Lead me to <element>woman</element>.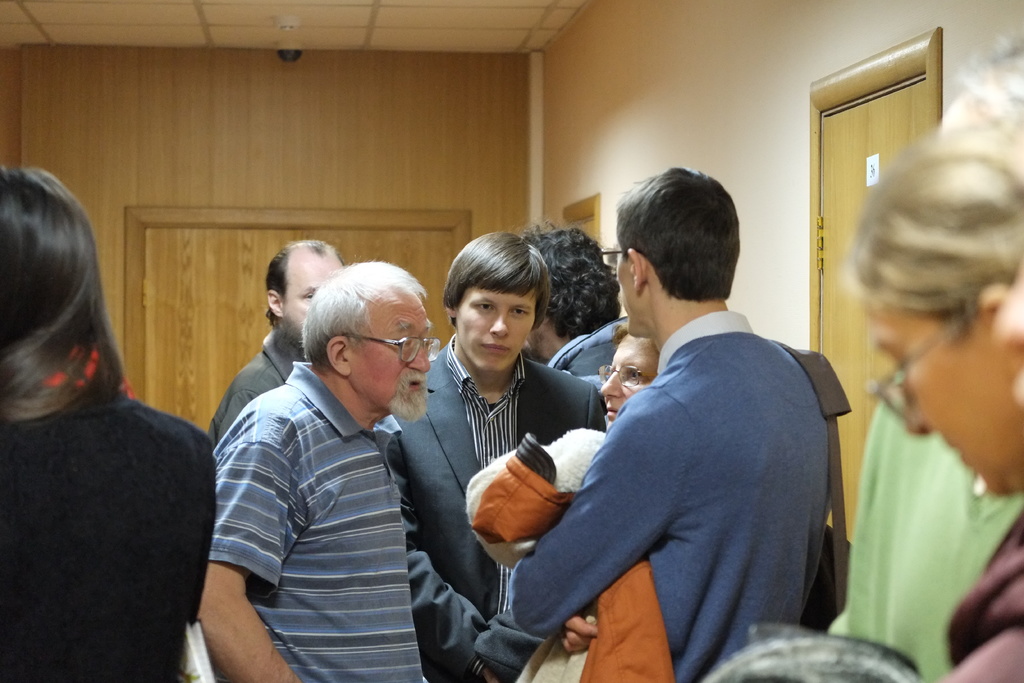
Lead to box=[595, 320, 665, 441].
